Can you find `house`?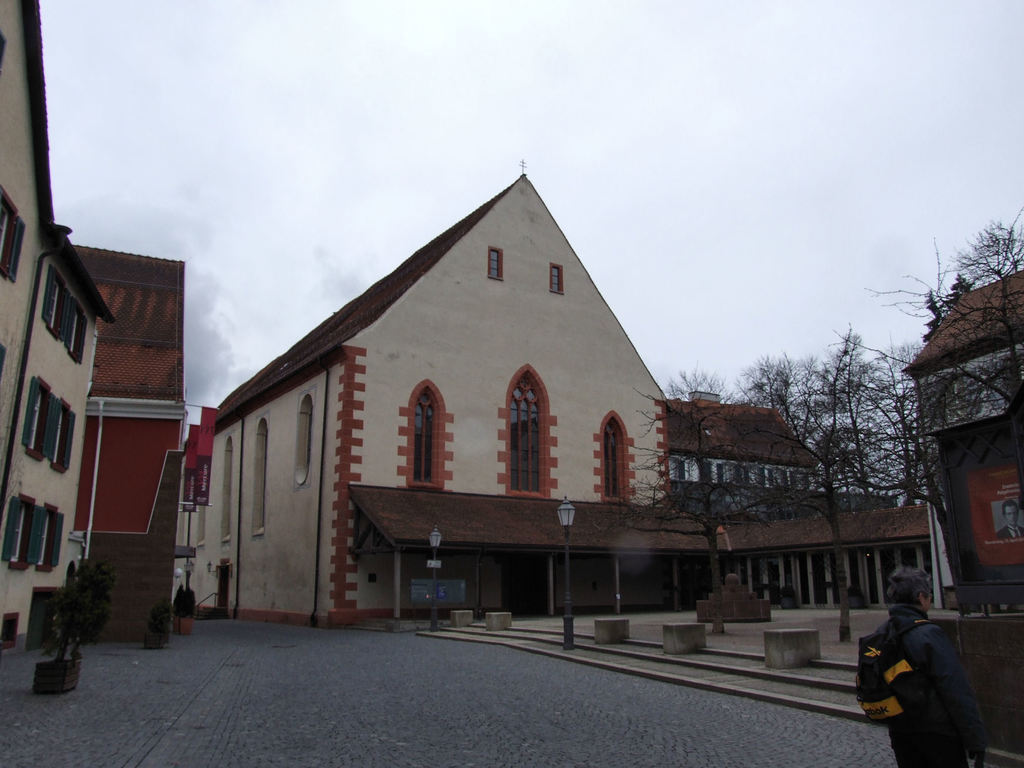
Yes, bounding box: detection(703, 497, 941, 614).
